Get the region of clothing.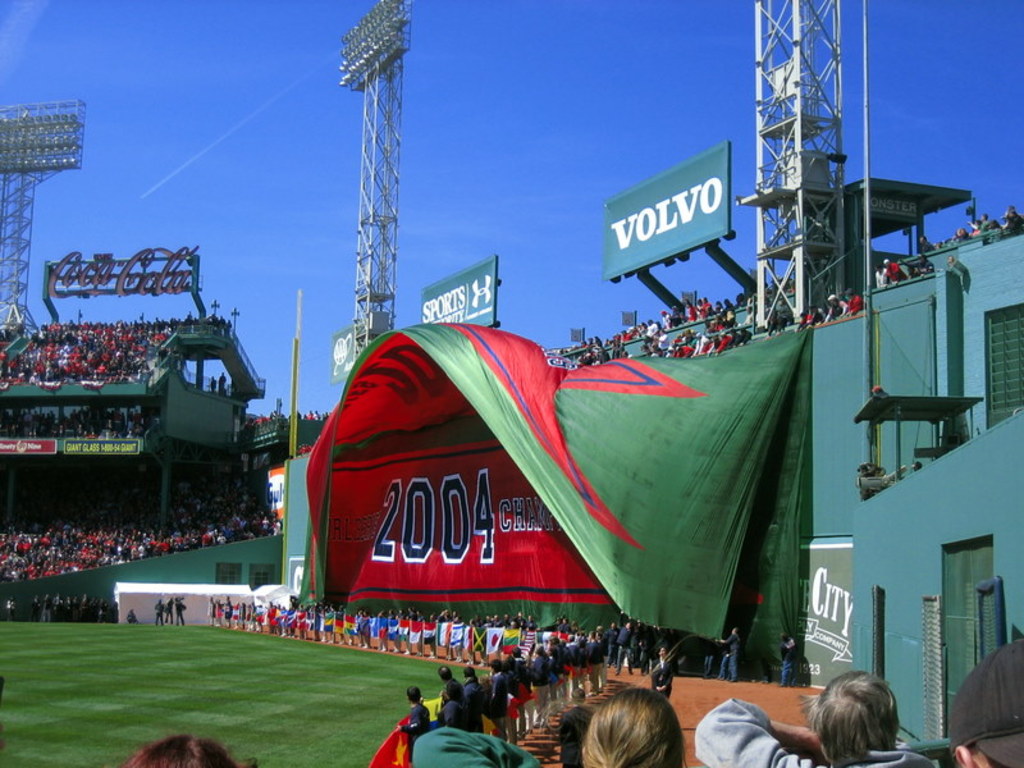
select_region(0, 467, 279, 582).
